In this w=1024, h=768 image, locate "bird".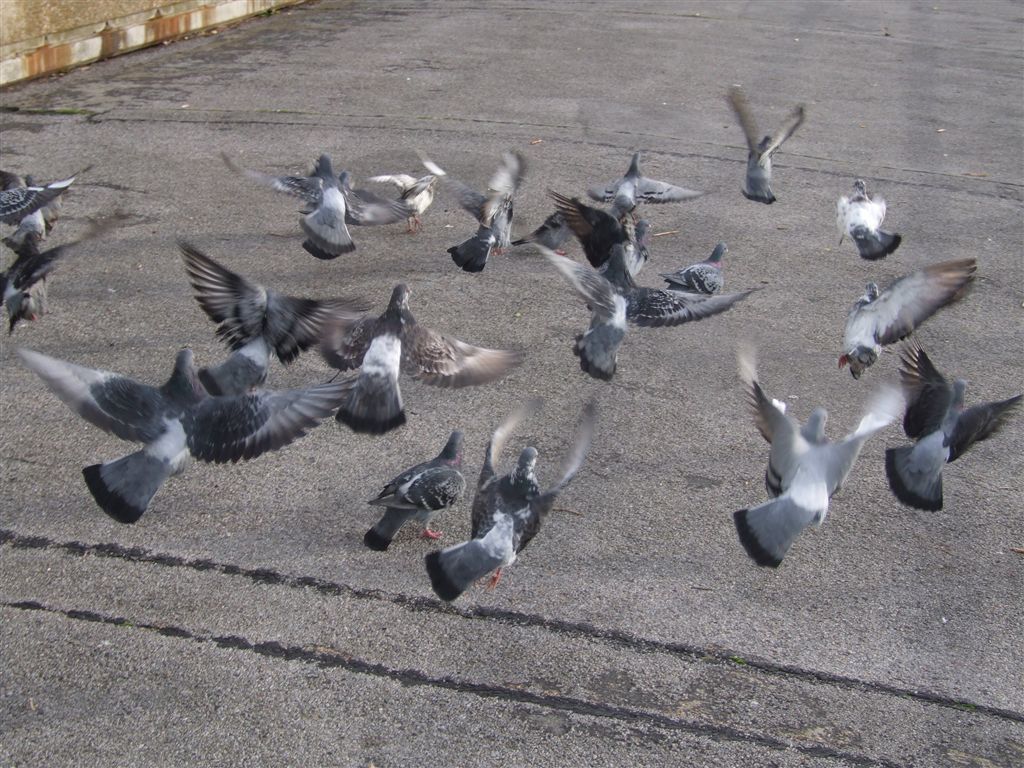
Bounding box: bbox=(0, 160, 98, 240).
